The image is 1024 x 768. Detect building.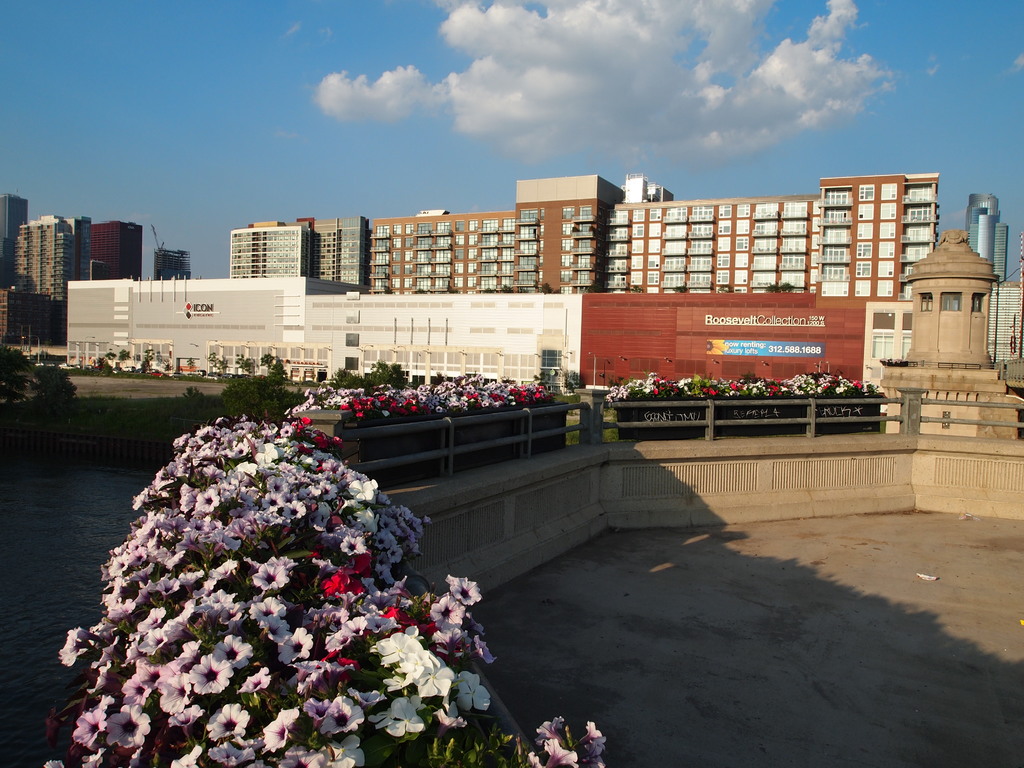
Detection: crop(4, 212, 91, 347).
